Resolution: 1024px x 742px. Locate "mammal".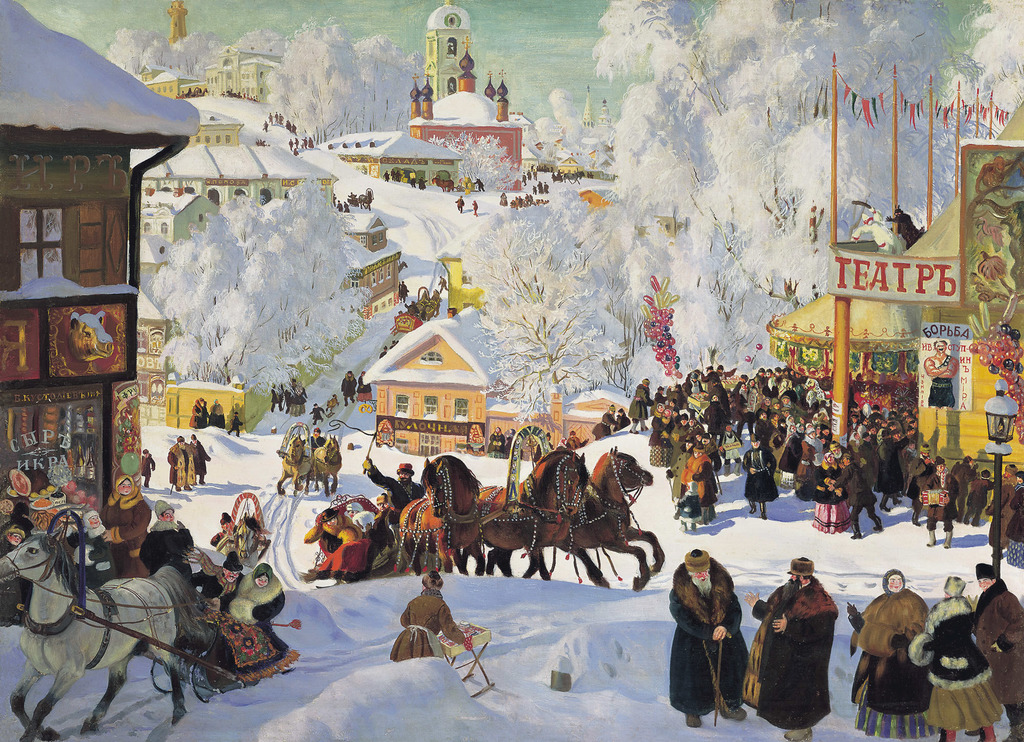
560, 166, 581, 186.
